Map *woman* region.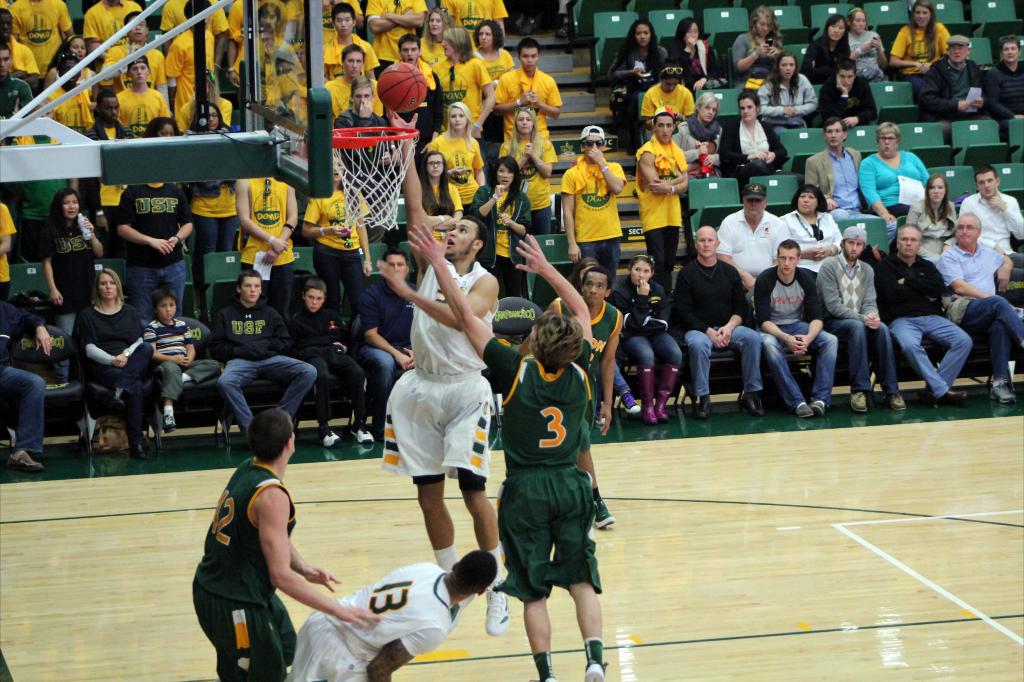
Mapped to (609, 22, 678, 103).
